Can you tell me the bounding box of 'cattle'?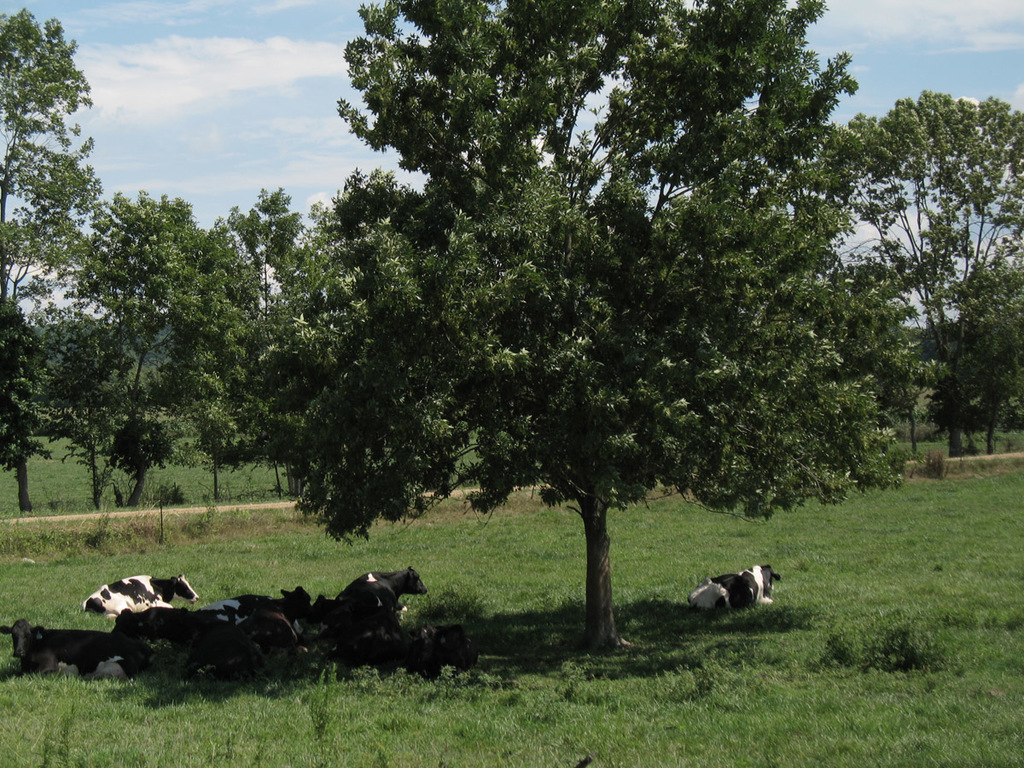
(x1=0, y1=623, x2=149, y2=682).
